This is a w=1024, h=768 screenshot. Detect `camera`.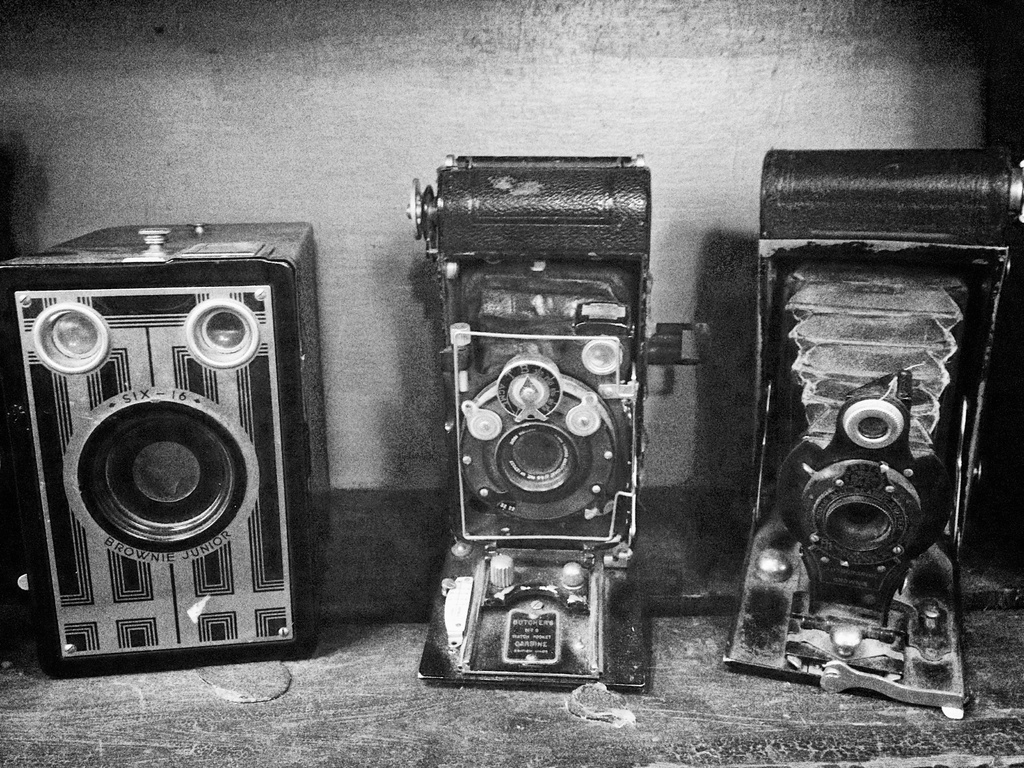
<region>722, 140, 1023, 717</region>.
